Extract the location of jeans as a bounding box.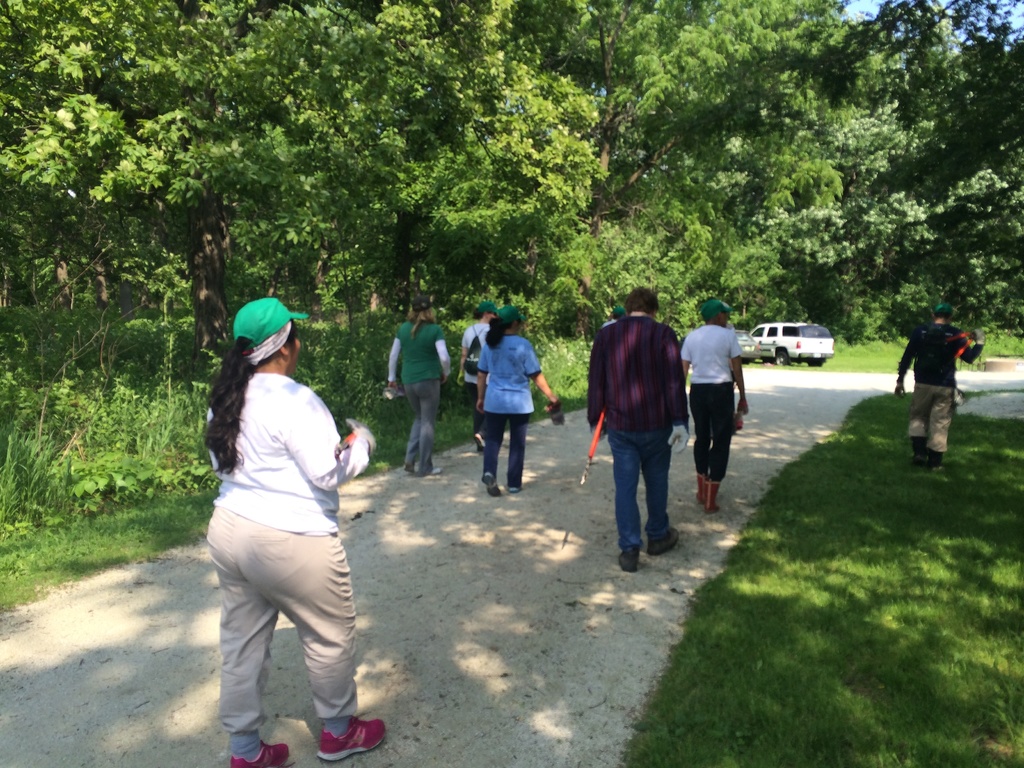
<region>396, 380, 450, 478</region>.
